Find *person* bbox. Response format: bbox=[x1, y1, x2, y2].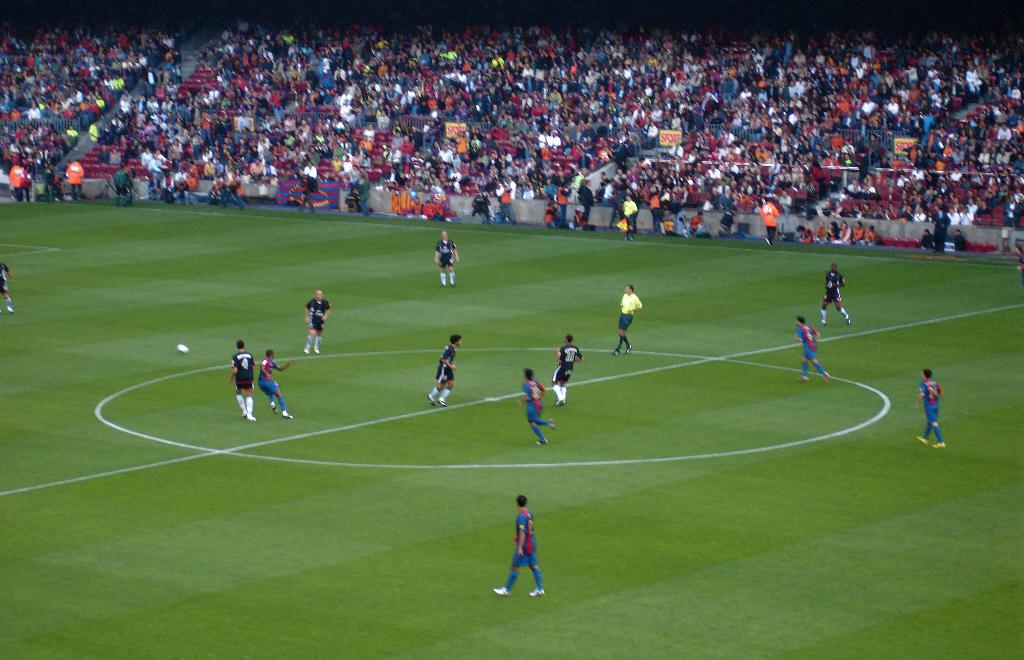
bbox=[429, 336, 469, 408].
